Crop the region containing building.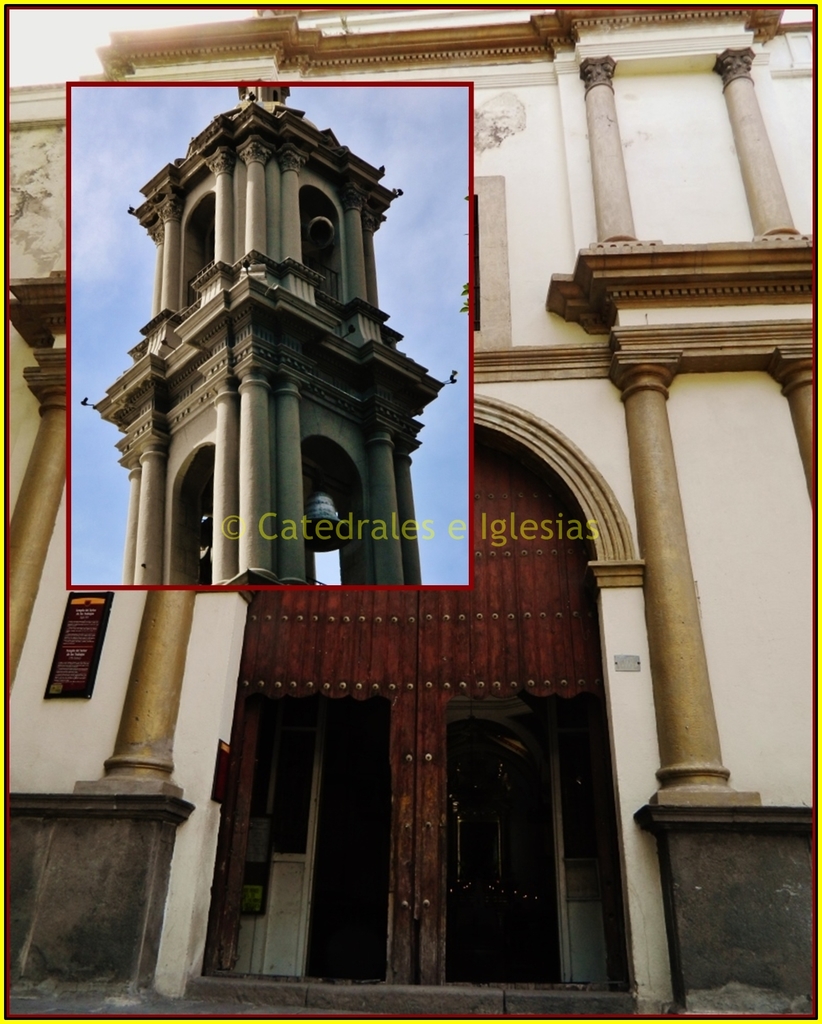
Crop region: 0, 0, 821, 1023.
